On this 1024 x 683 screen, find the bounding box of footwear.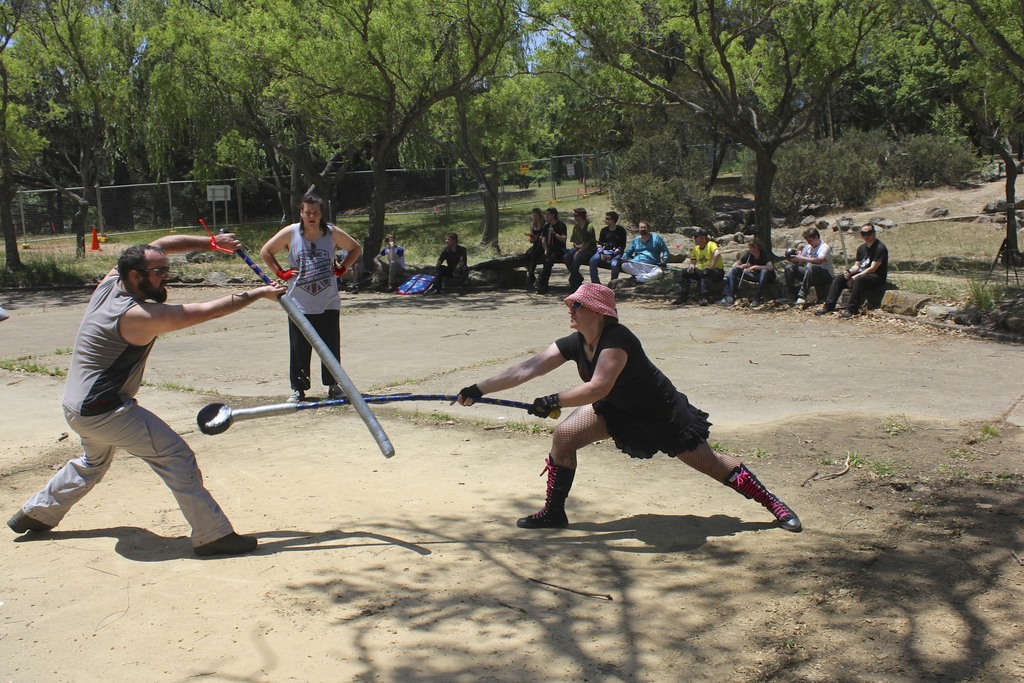
Bounding box: Rect(772, 298, 791, 303).
